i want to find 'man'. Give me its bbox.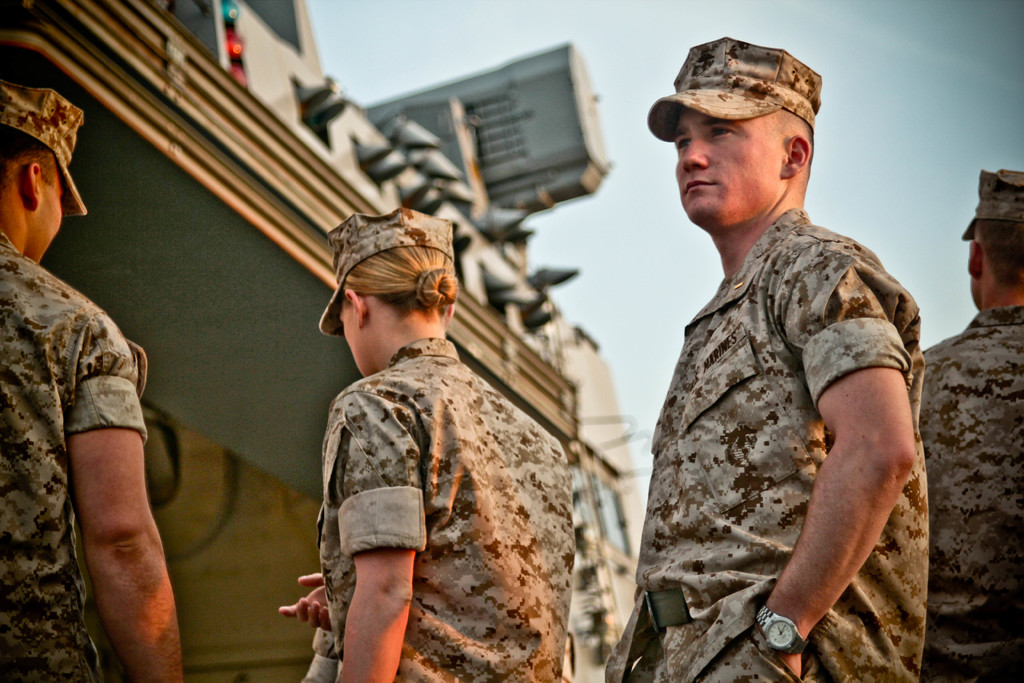
(x1=0, y1=78, x2=188, y2=682).
